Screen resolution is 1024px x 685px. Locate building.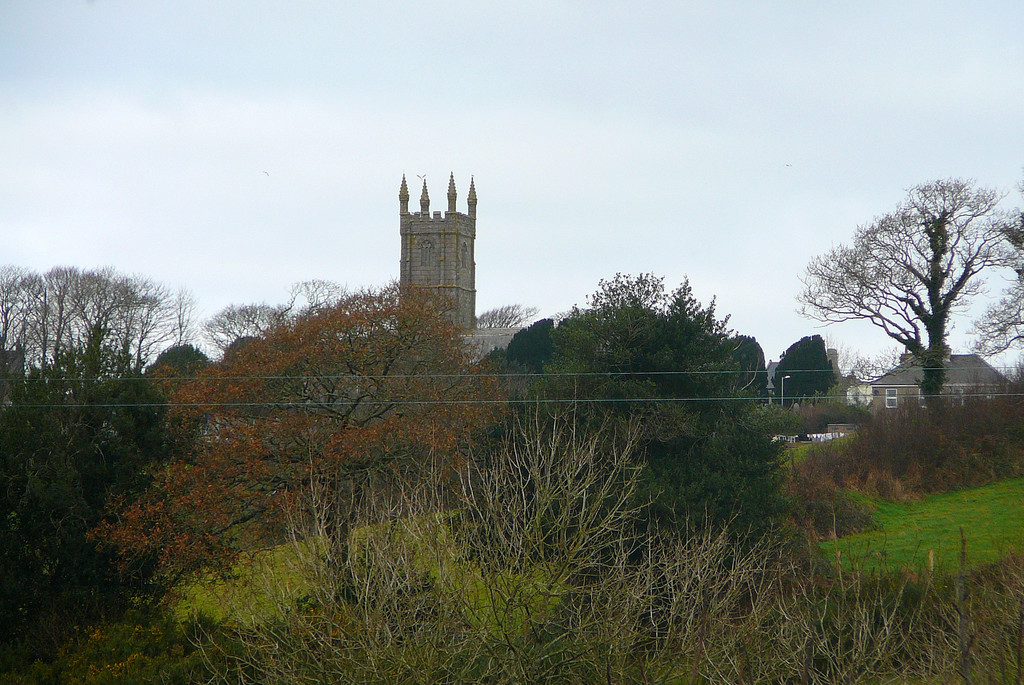
(396,168,521,360).
